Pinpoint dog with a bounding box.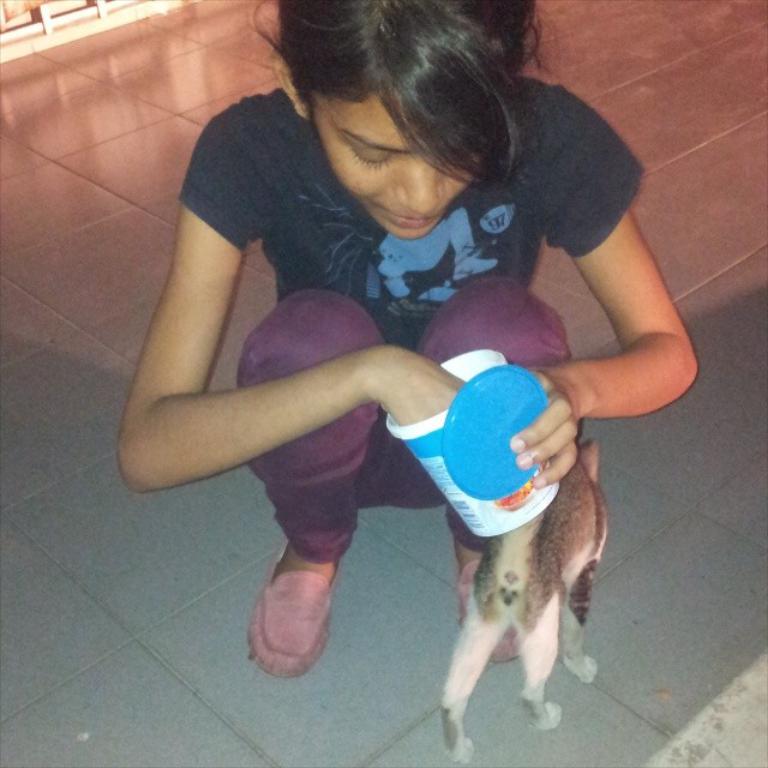
detection(443, 438, 611, 766).
